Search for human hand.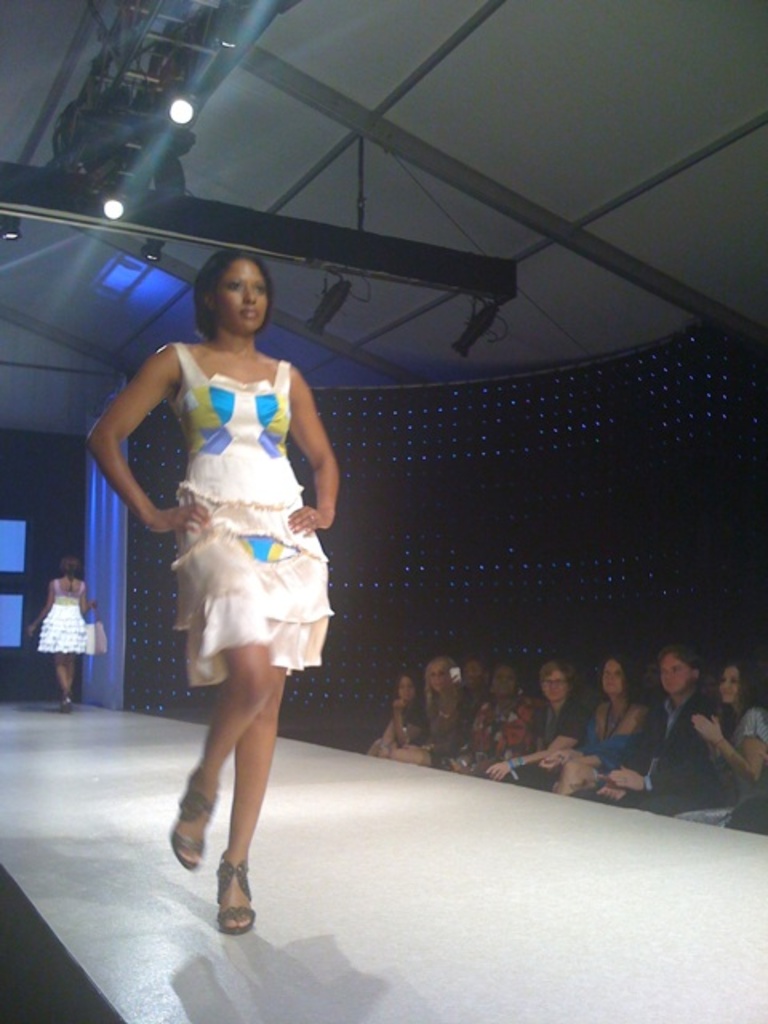
Found at {"left": 390, "top": 698, "right": 408, "bottom": 717}.
